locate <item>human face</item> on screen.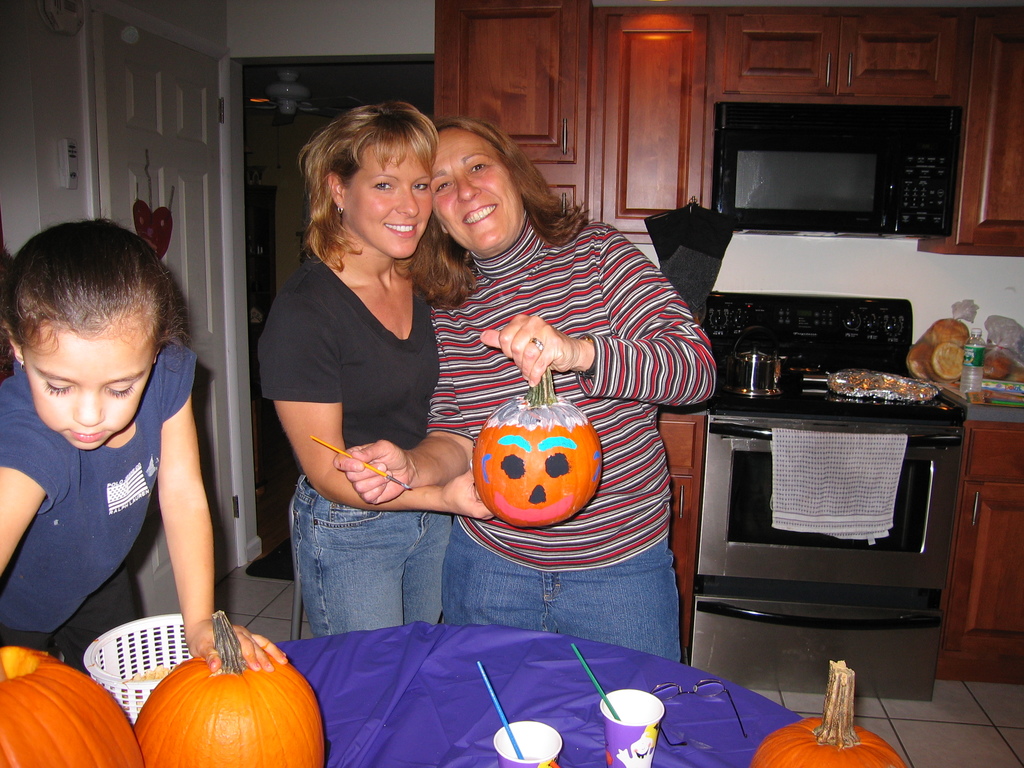
On screen at bbox=[346, 143, 433, 258].
